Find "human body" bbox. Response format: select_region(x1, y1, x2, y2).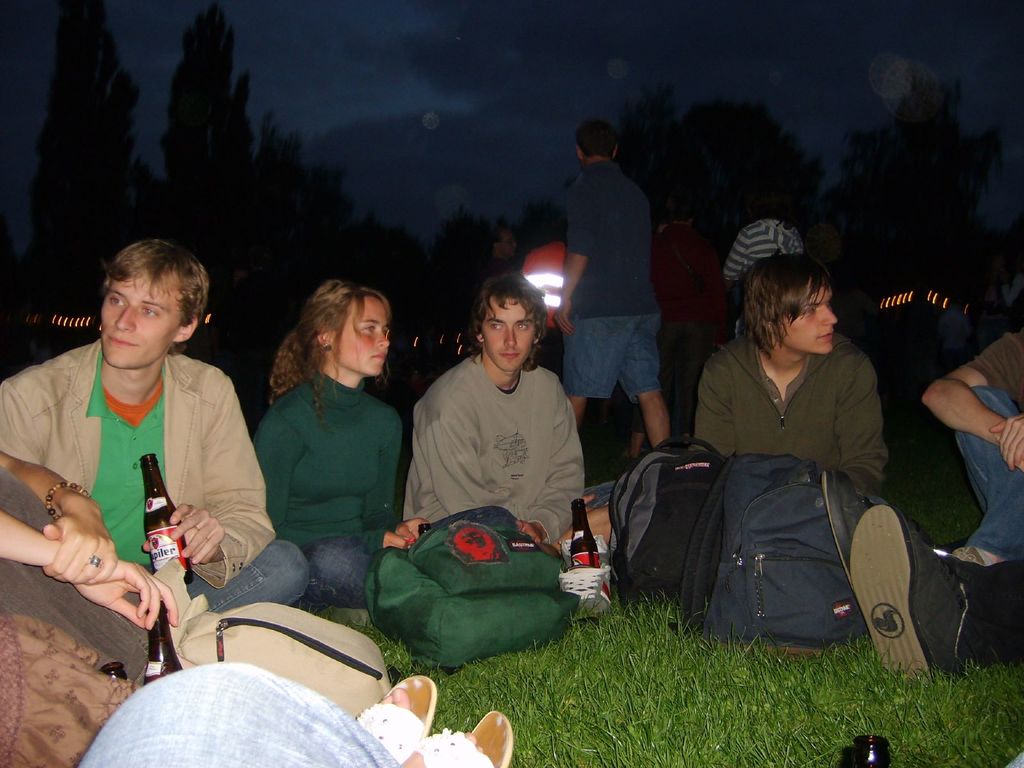
select_region(246, 277, 420, 600).
